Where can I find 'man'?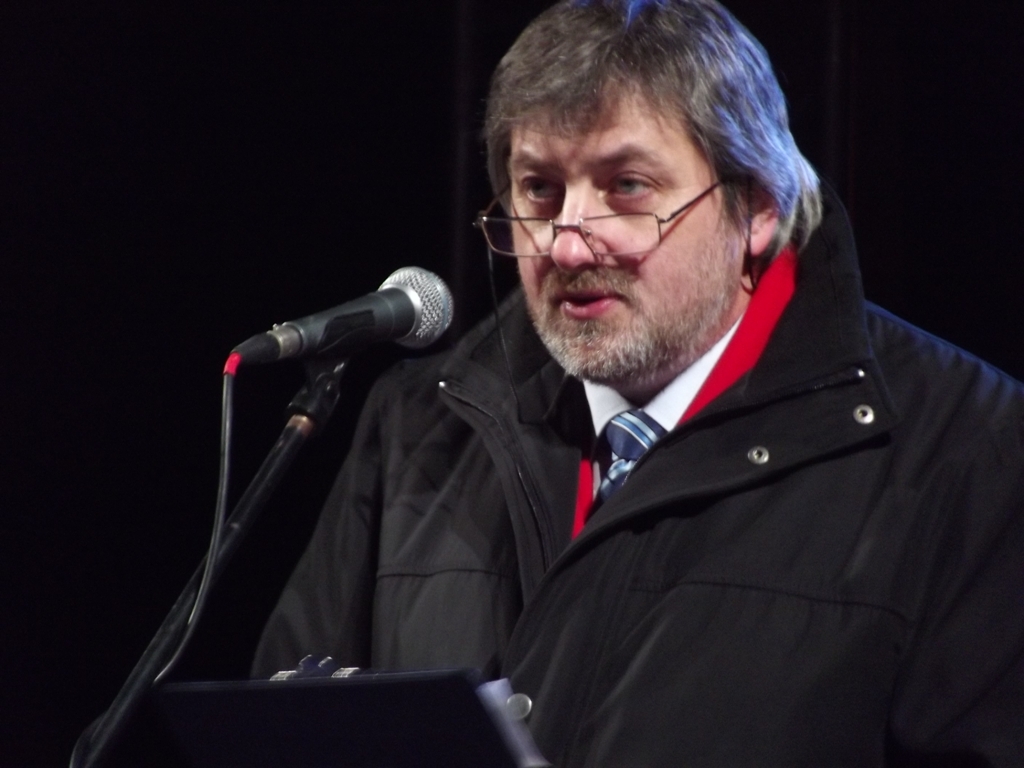
You can find it at bbox=[253, 0, 1023, 767].
